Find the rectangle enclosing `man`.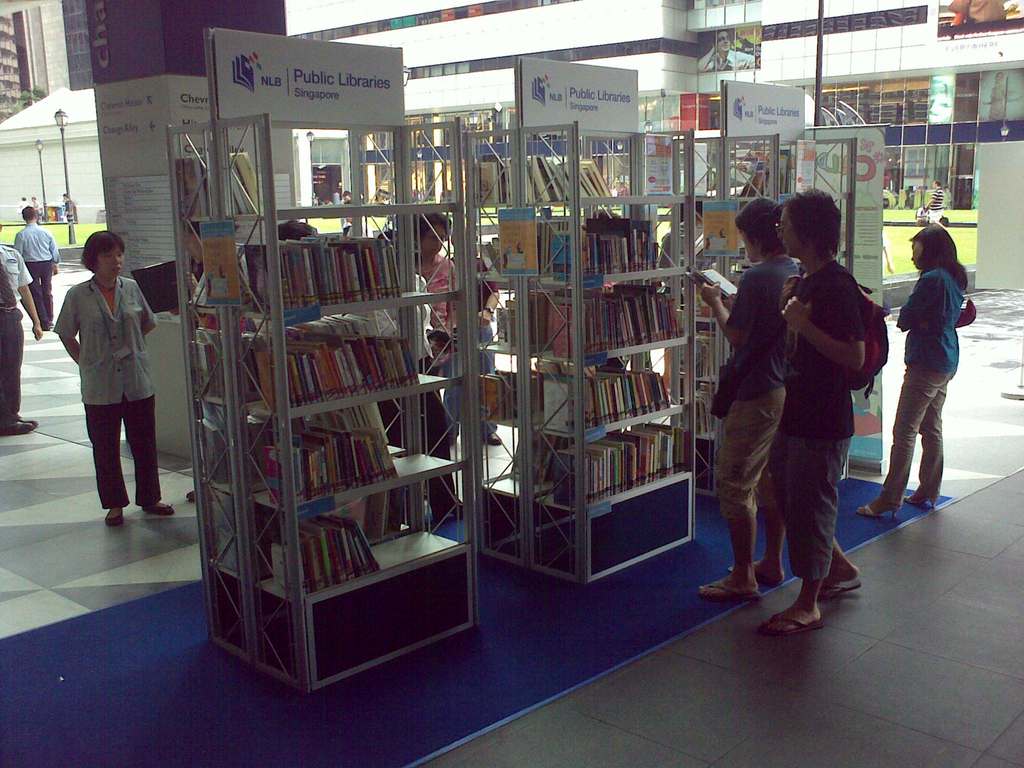
(x1=14, y1=204, x2=56, y2=336).
